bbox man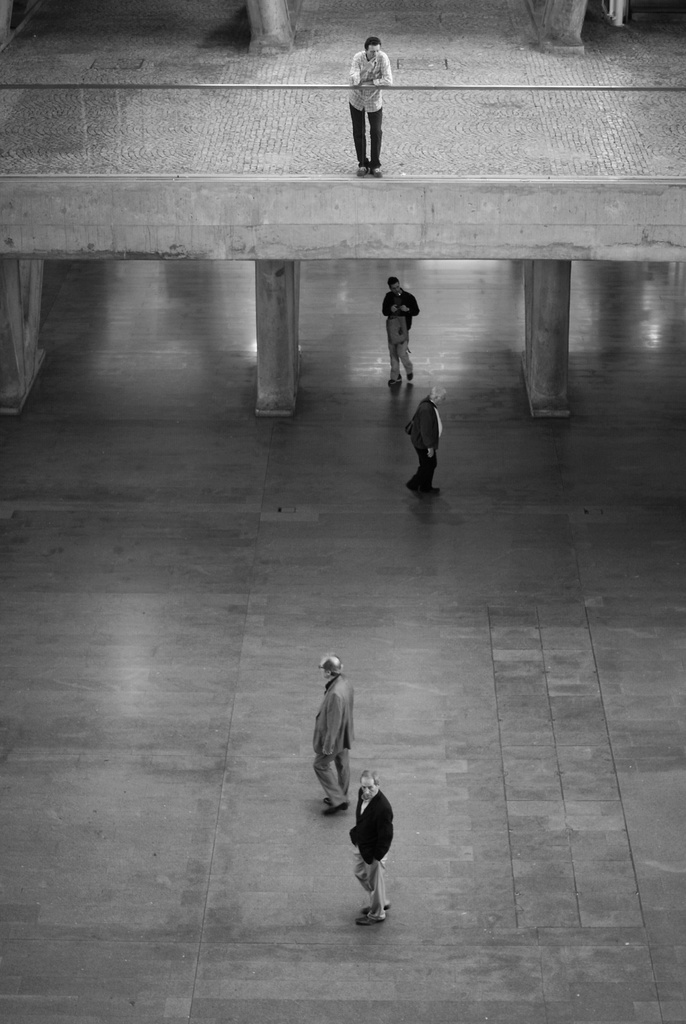
{"x1": 346, "y1": 769, "x2": 398, "y2": 929}
